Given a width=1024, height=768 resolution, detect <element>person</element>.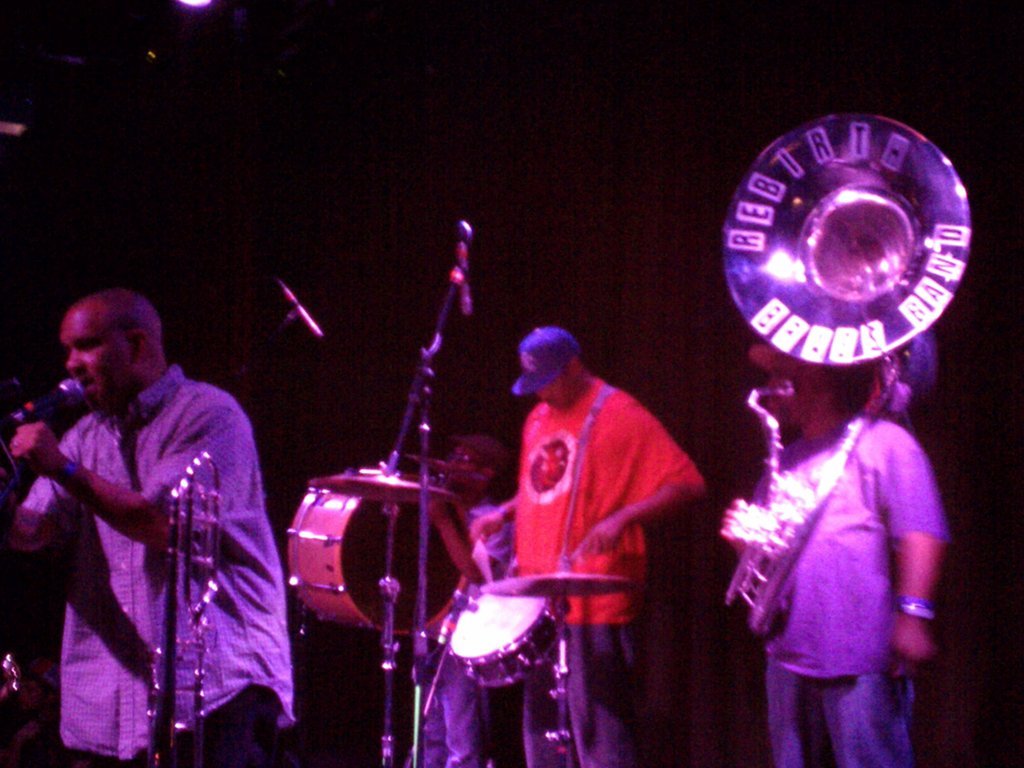
l=473, t=329, r=698, b=766.
